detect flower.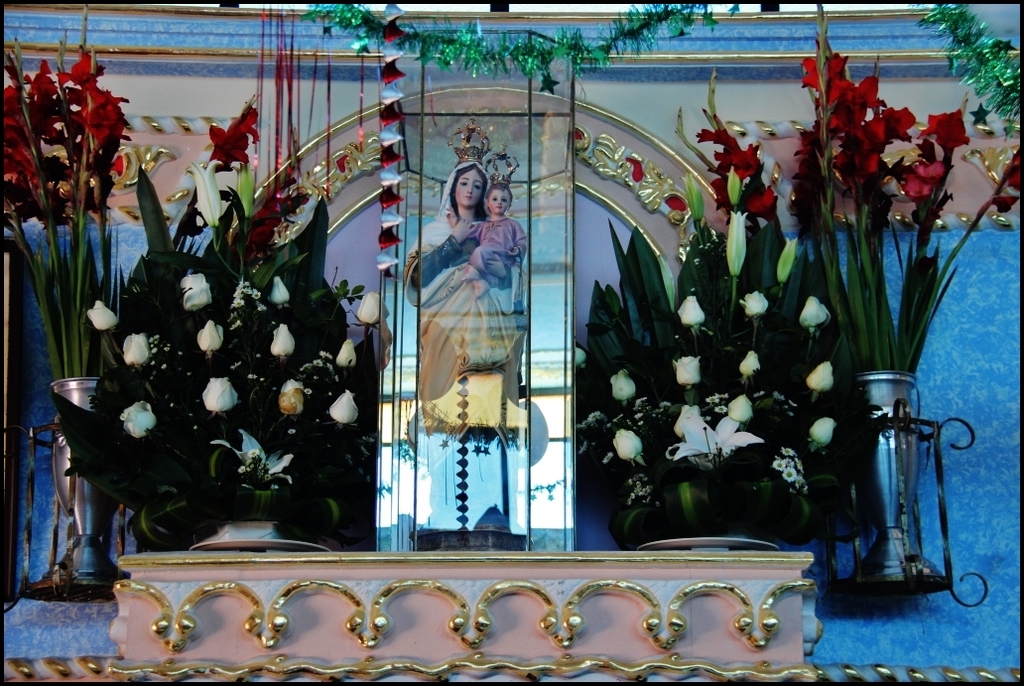
Detected at <box>805,412,839,446</box>.
